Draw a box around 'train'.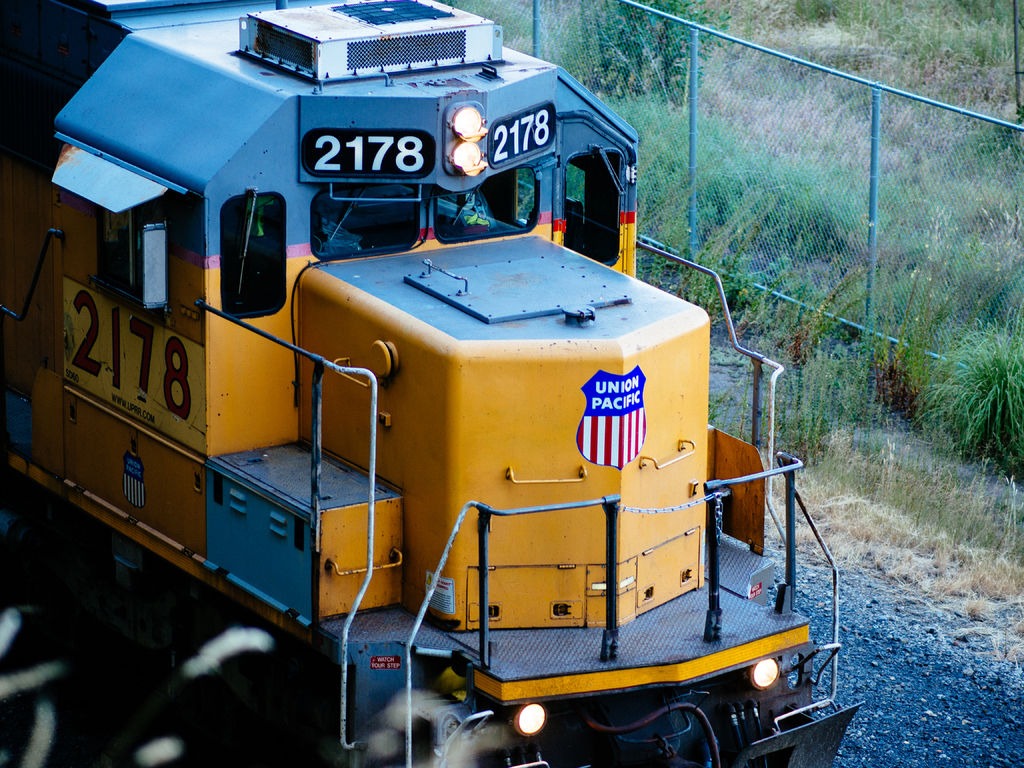
(0, 0, 869, 767).
